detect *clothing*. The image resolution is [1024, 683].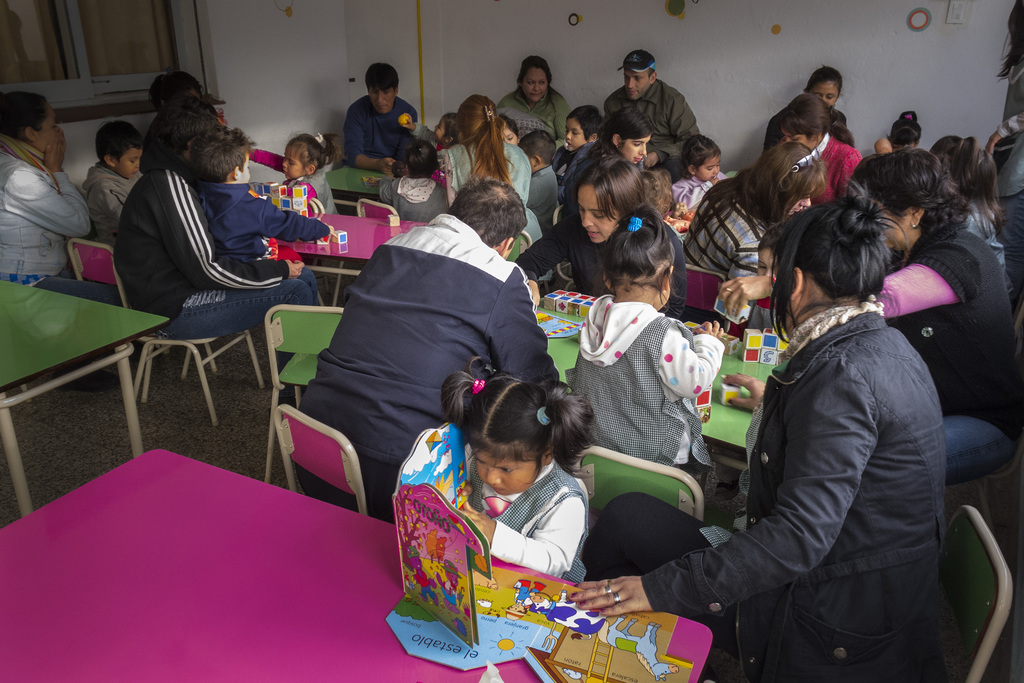
region(377, 171, 462, 224).
